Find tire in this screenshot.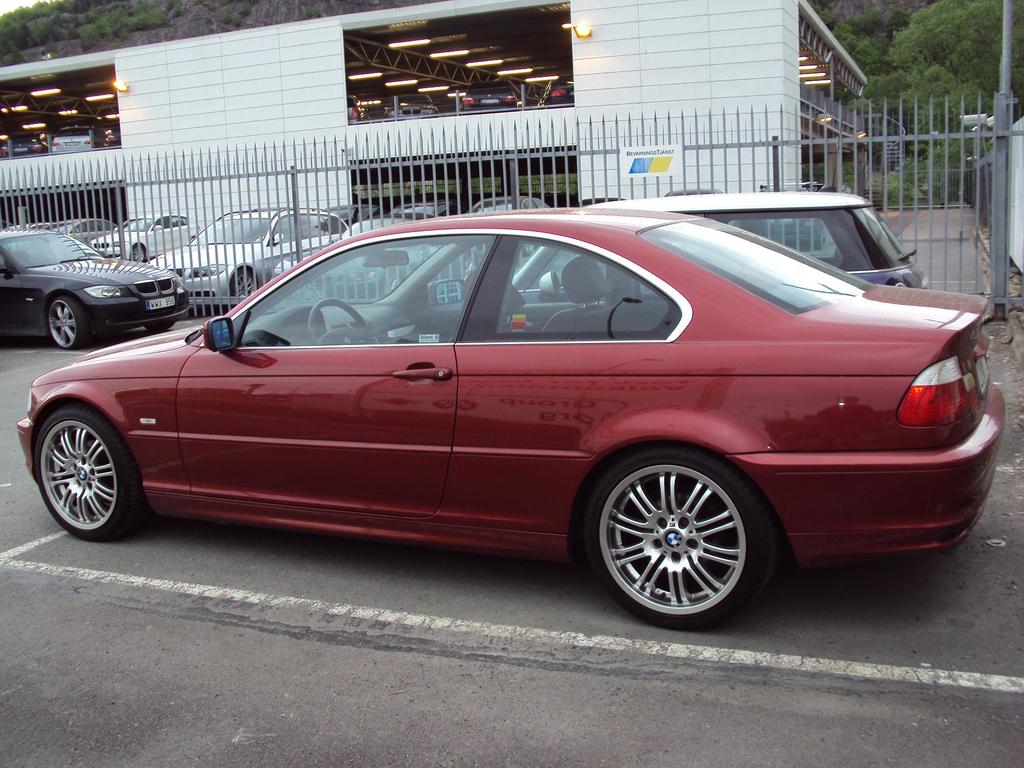
The bounding box for tire is {"x1": 48, "y1": 297, "x2": 81, "y2": 351}.
